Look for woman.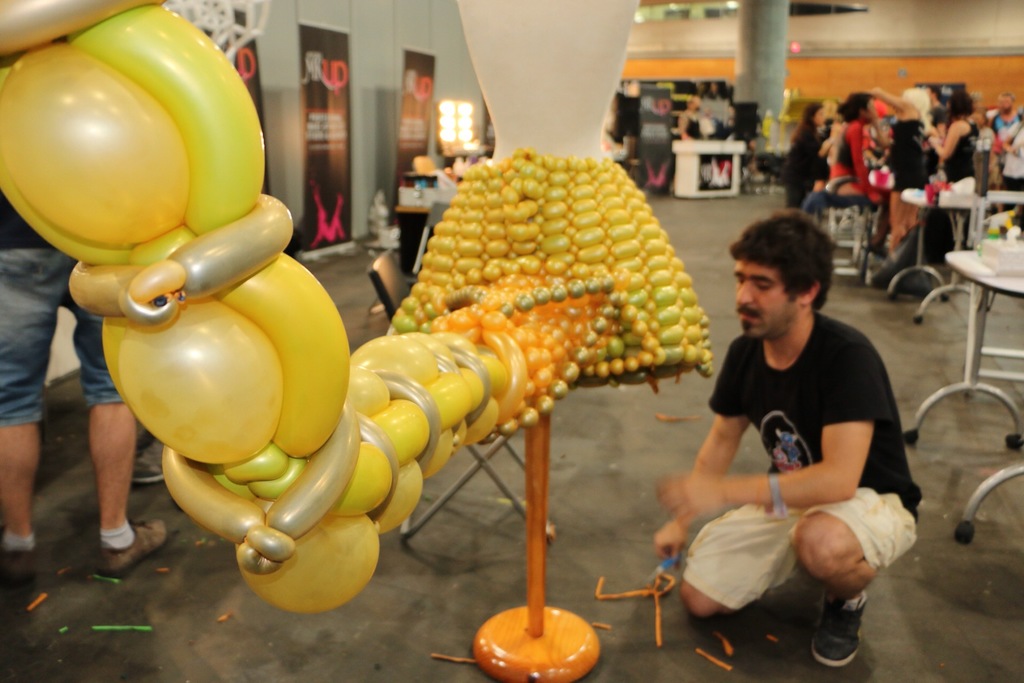
Found: <bbox>925, 90, 978, 193</bbox>.
